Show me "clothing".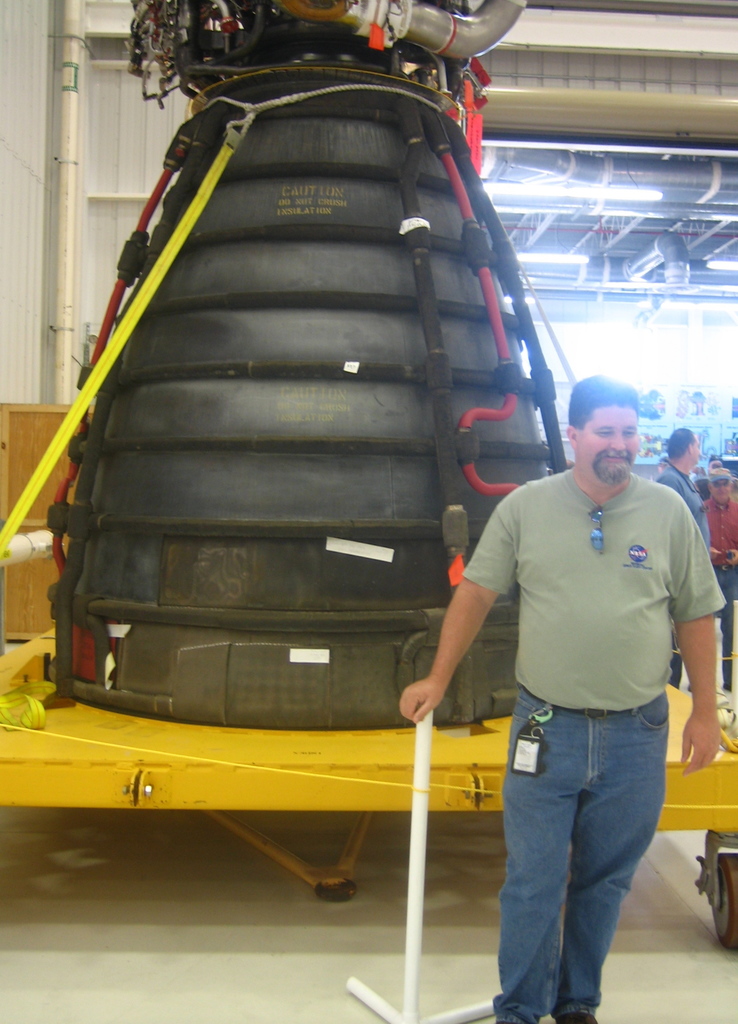
"clothing" is here: x1=701, y1=495, x2=737, y2=687.
